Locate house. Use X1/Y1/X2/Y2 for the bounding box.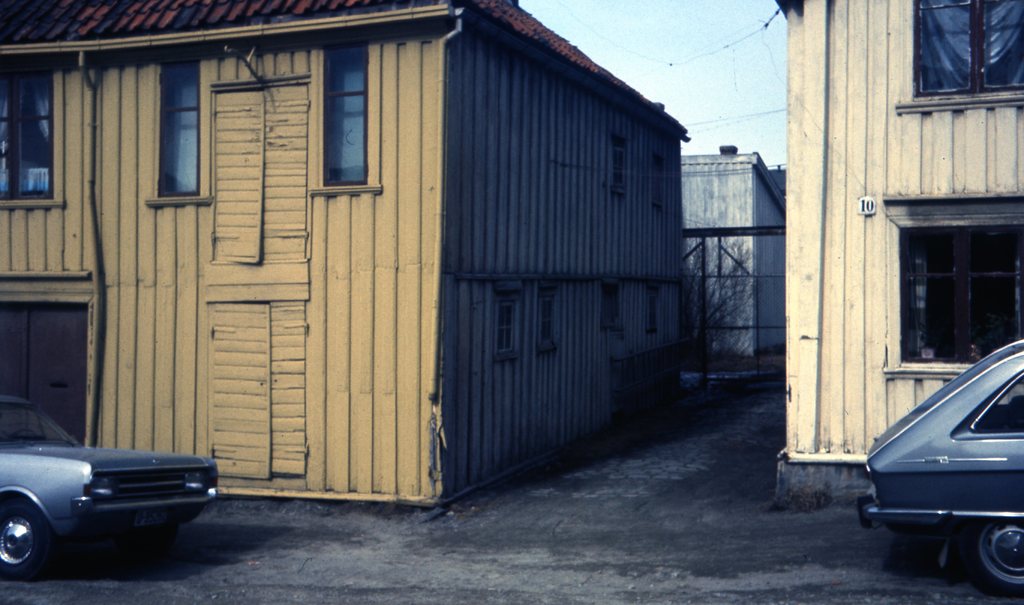
0/0/681/488.
